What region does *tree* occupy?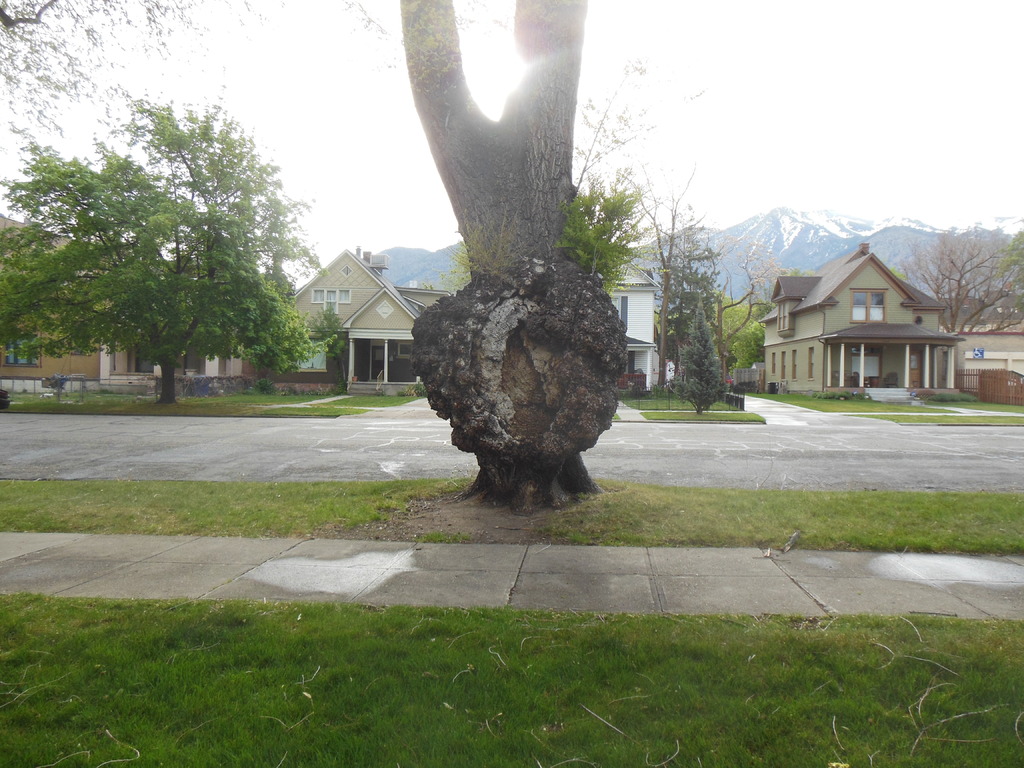
bbox=[383, 0, 605, 506].
